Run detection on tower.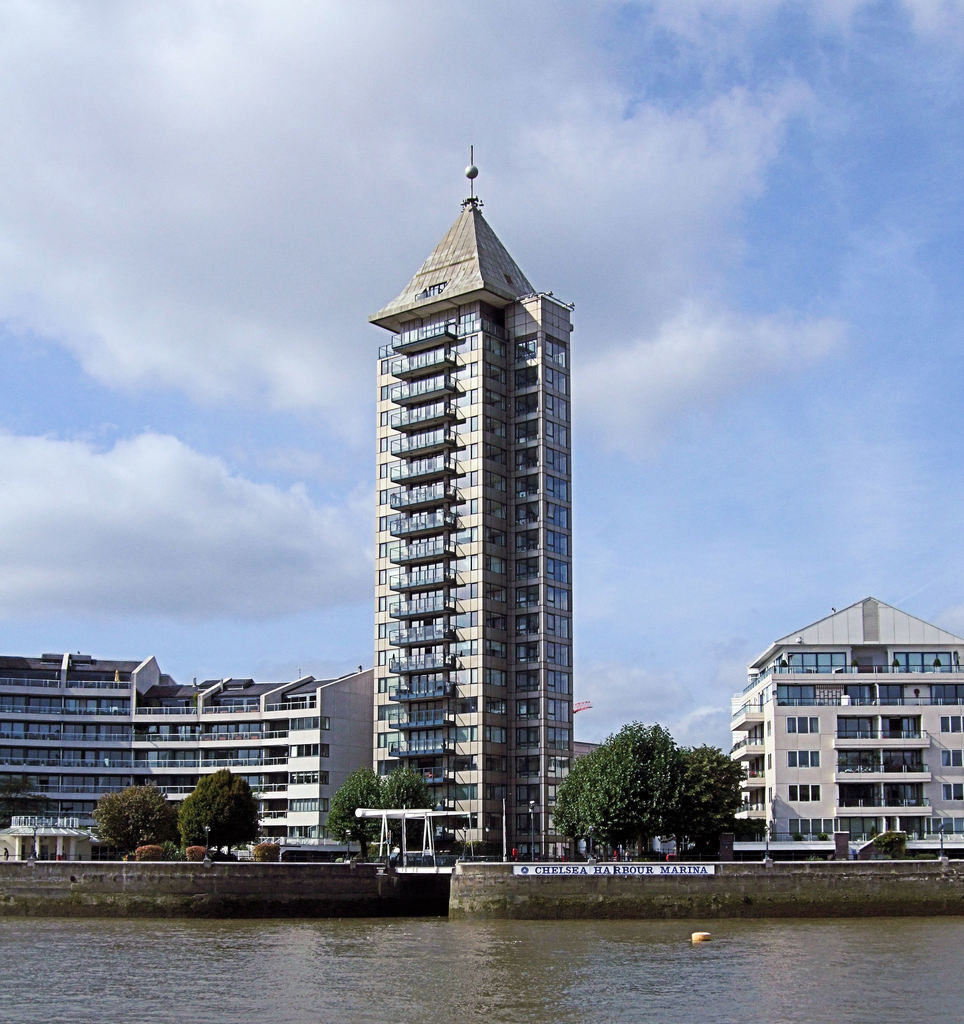
Result: l=325, t=149, r=606, b=826.
